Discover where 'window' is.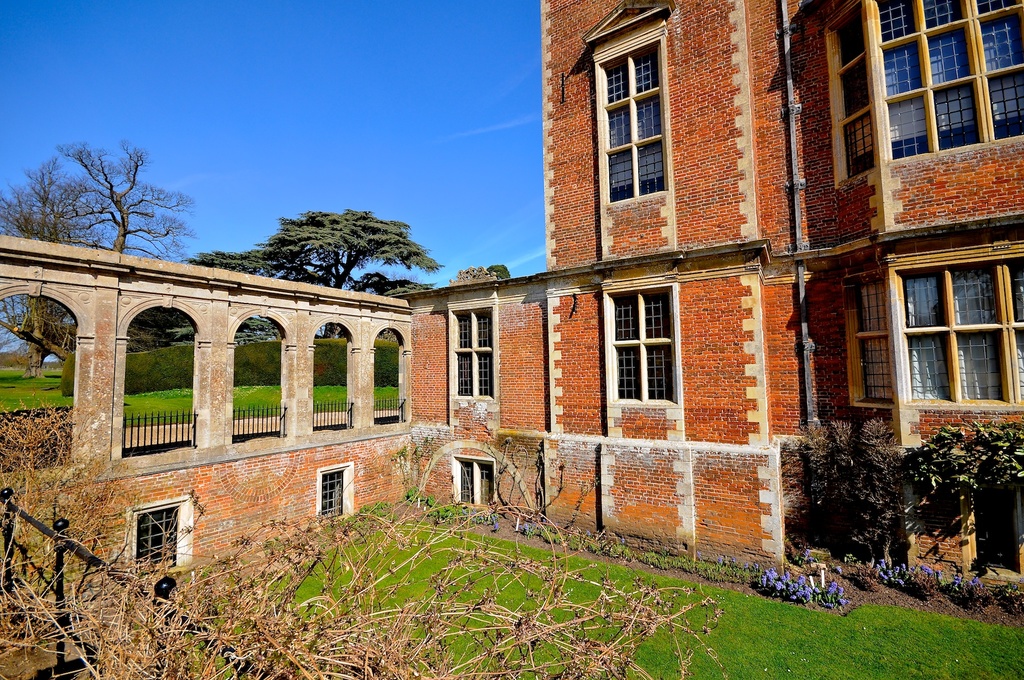
Discovered at {"left": 451, "top": 300, "right": 496, "bottom": 402}.
